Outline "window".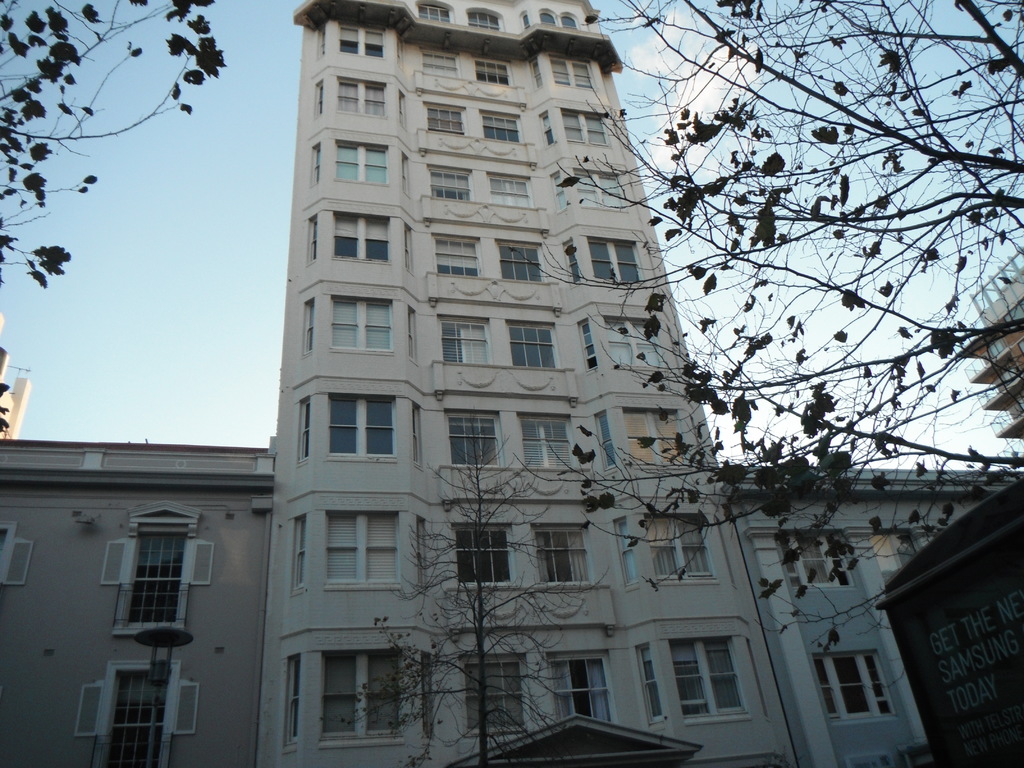
Outline: locate(783, 529, 842, 590).
